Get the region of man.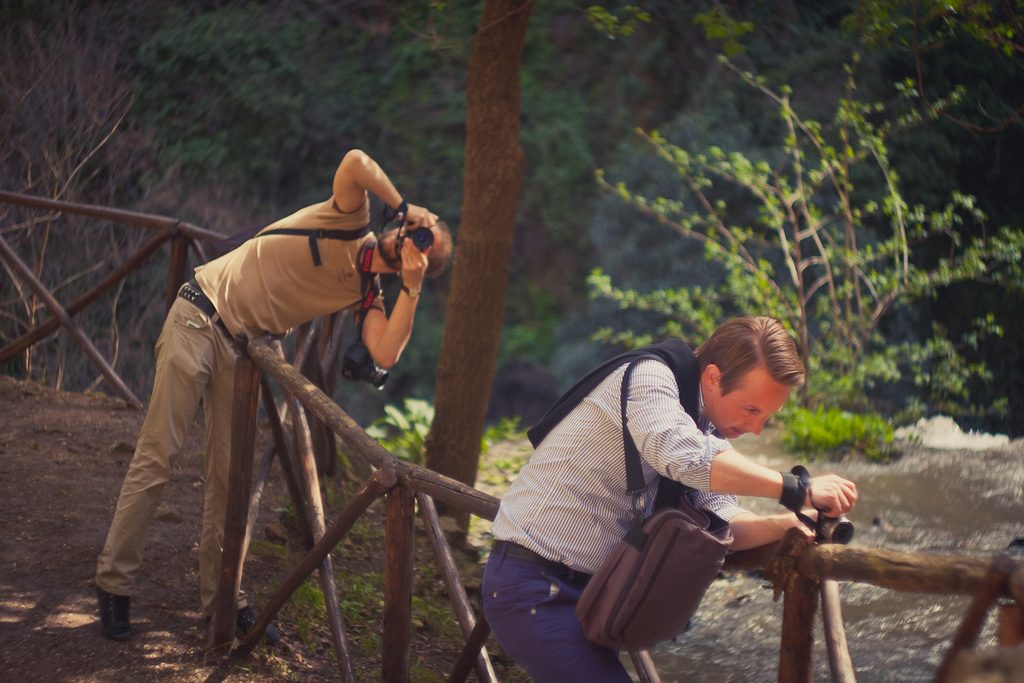
502:314:878:676.
